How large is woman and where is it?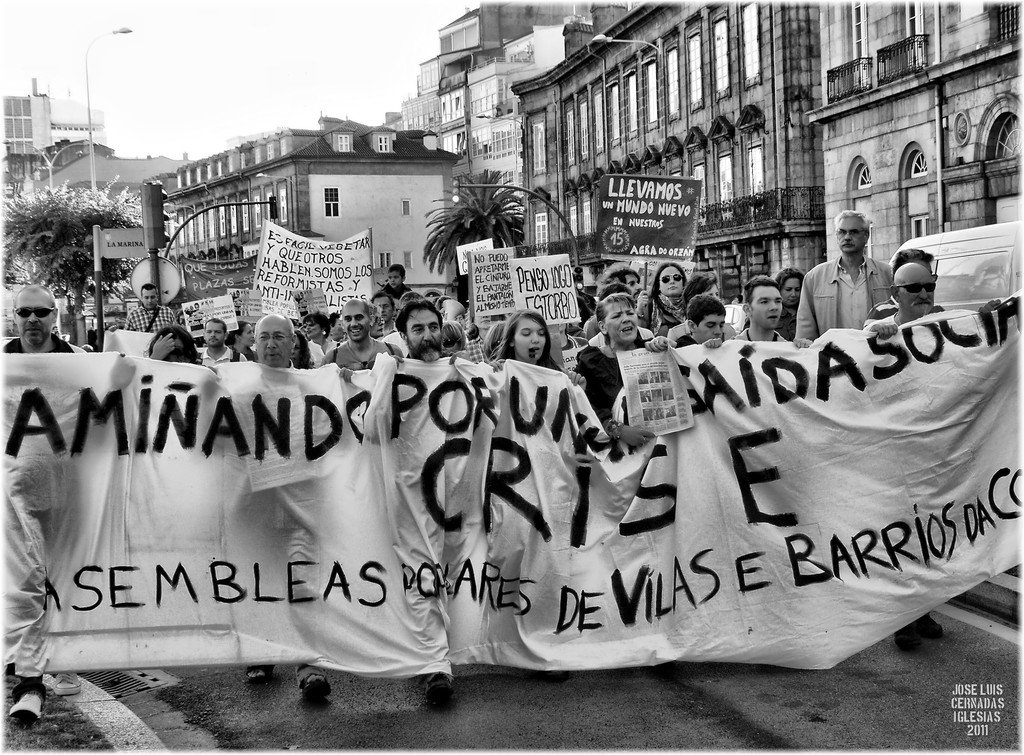
Bounding box: BBox(483, 308, 562, 371).
